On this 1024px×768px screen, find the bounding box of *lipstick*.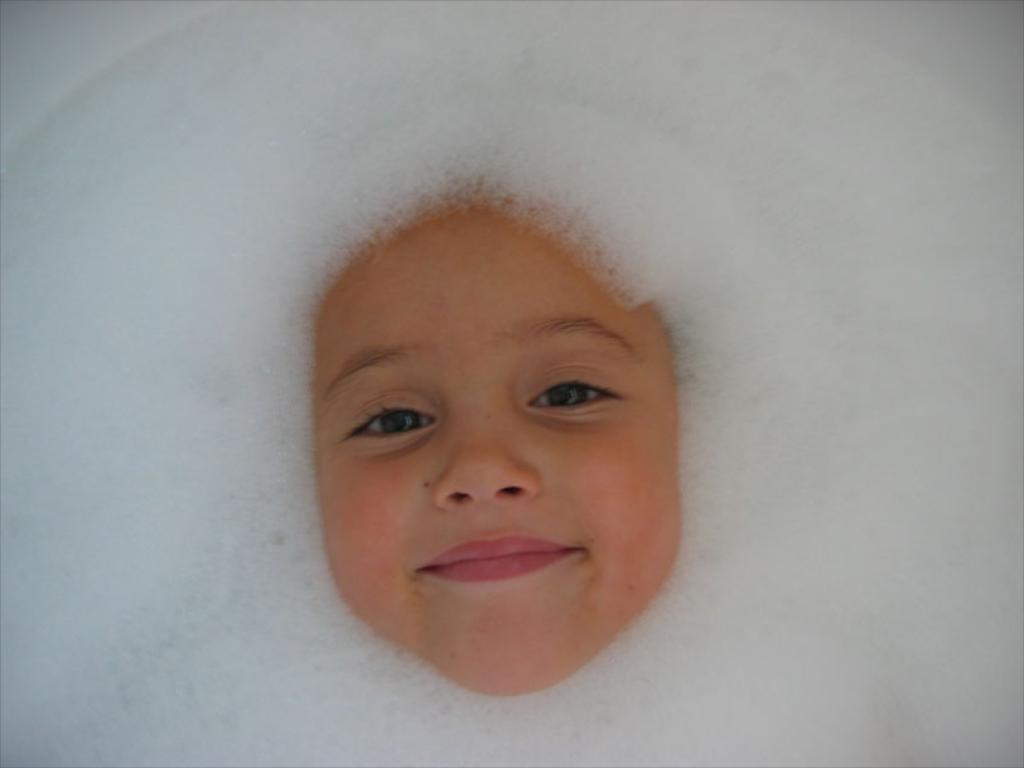
Bounding box: [420,534,581,581].
